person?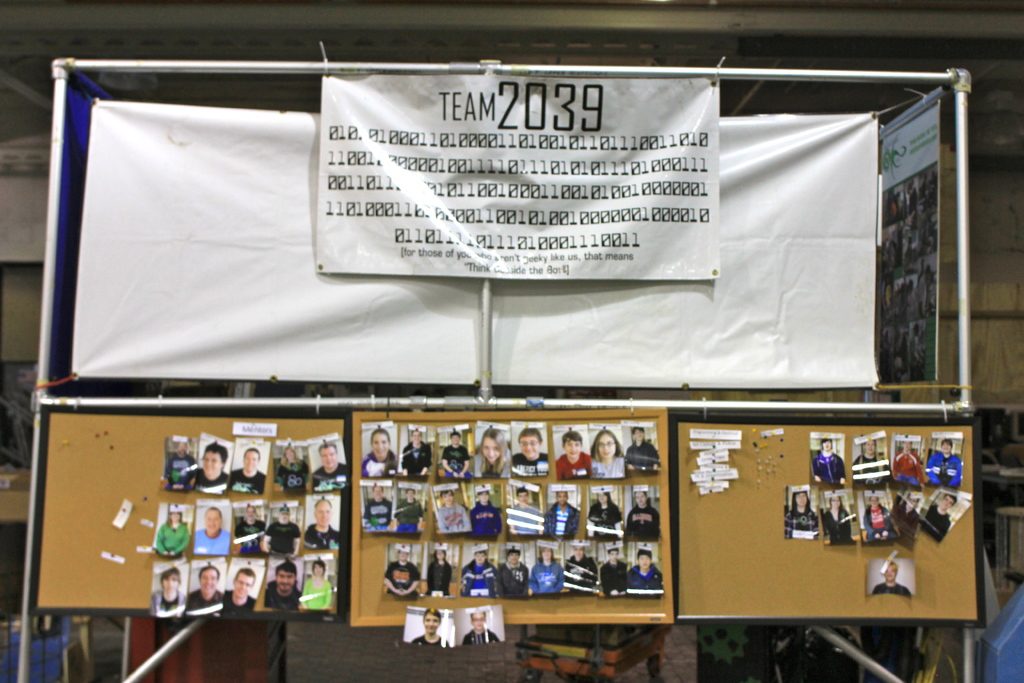
(x1=234, y1=504, x2=266, y2=555)
